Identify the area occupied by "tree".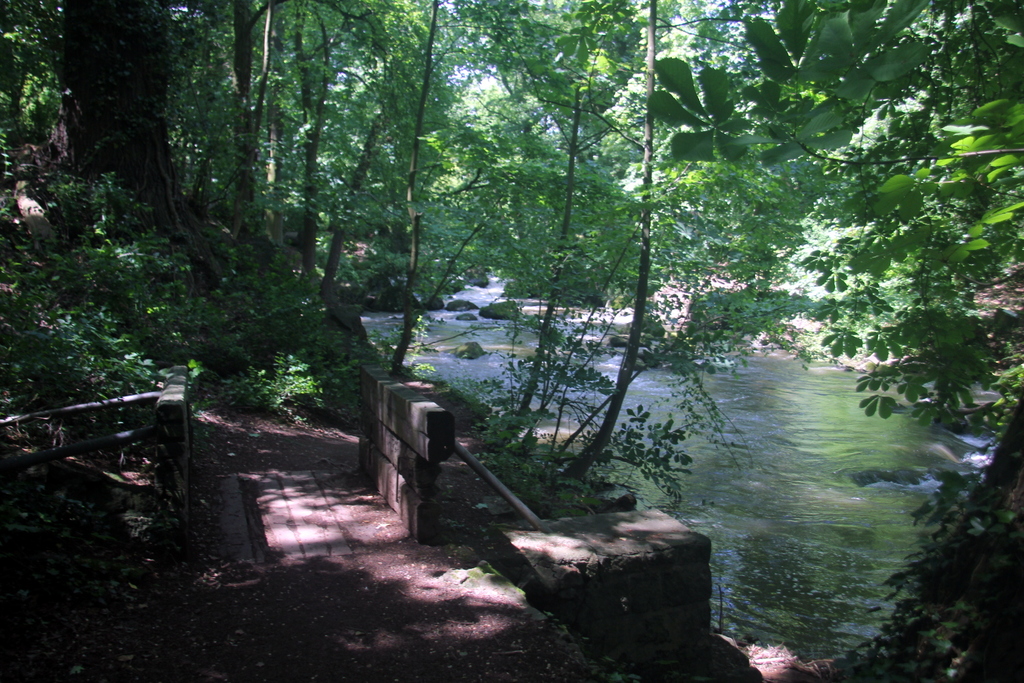
Area: left=443, top=0, right=753, bottom=497.
